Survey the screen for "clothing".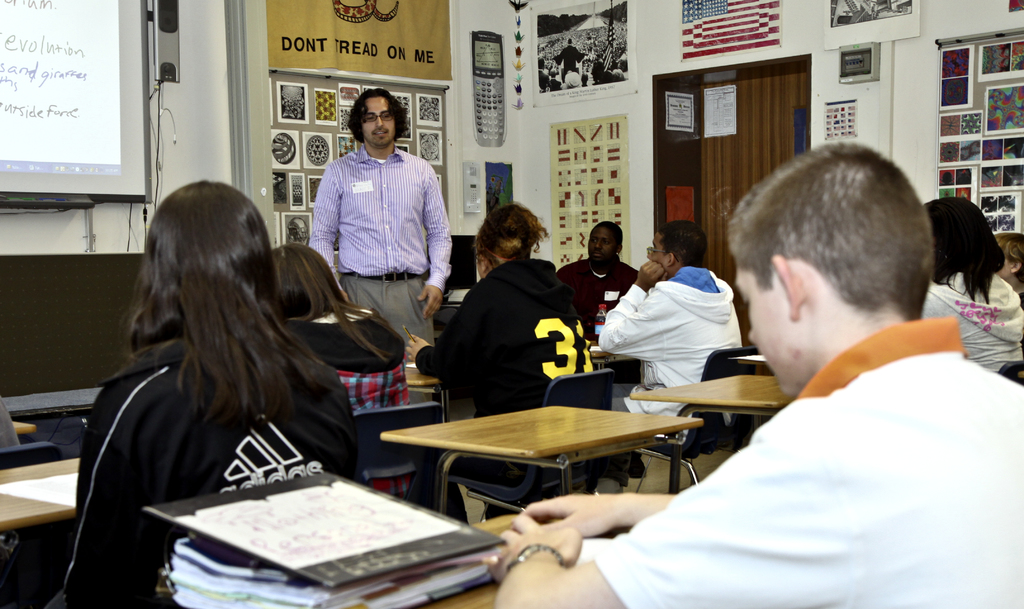
Survey found: (left=263, top=307, right=419, bottom=510).
